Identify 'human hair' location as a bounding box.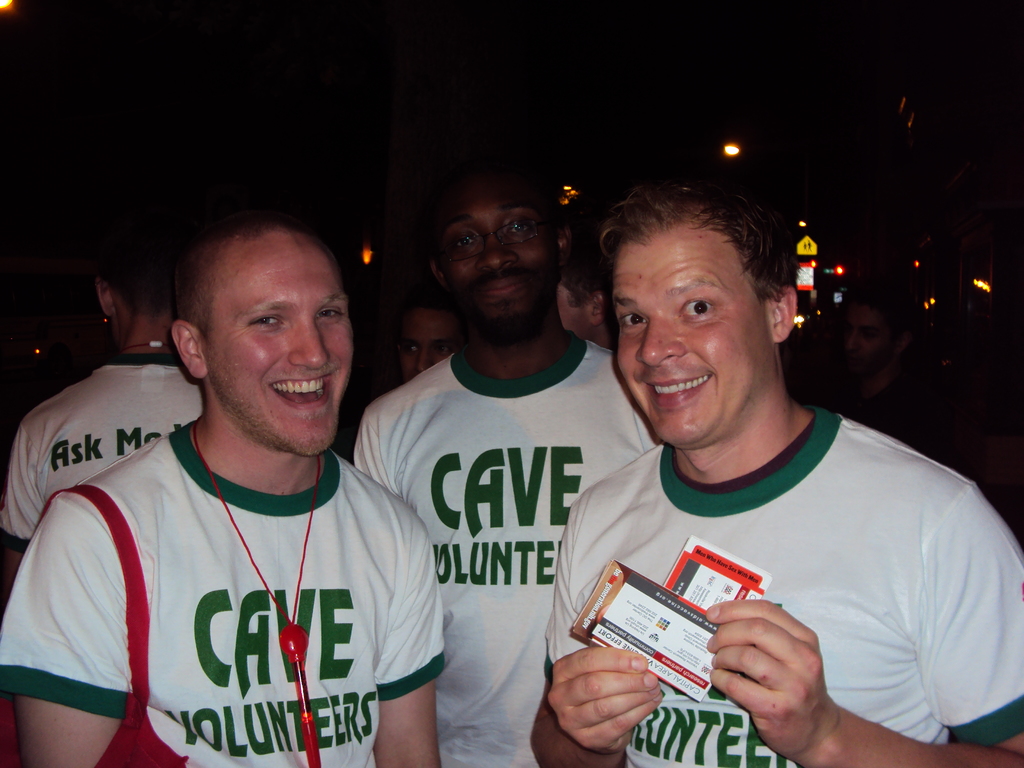
l=849, t=282, r=913, b=336.
